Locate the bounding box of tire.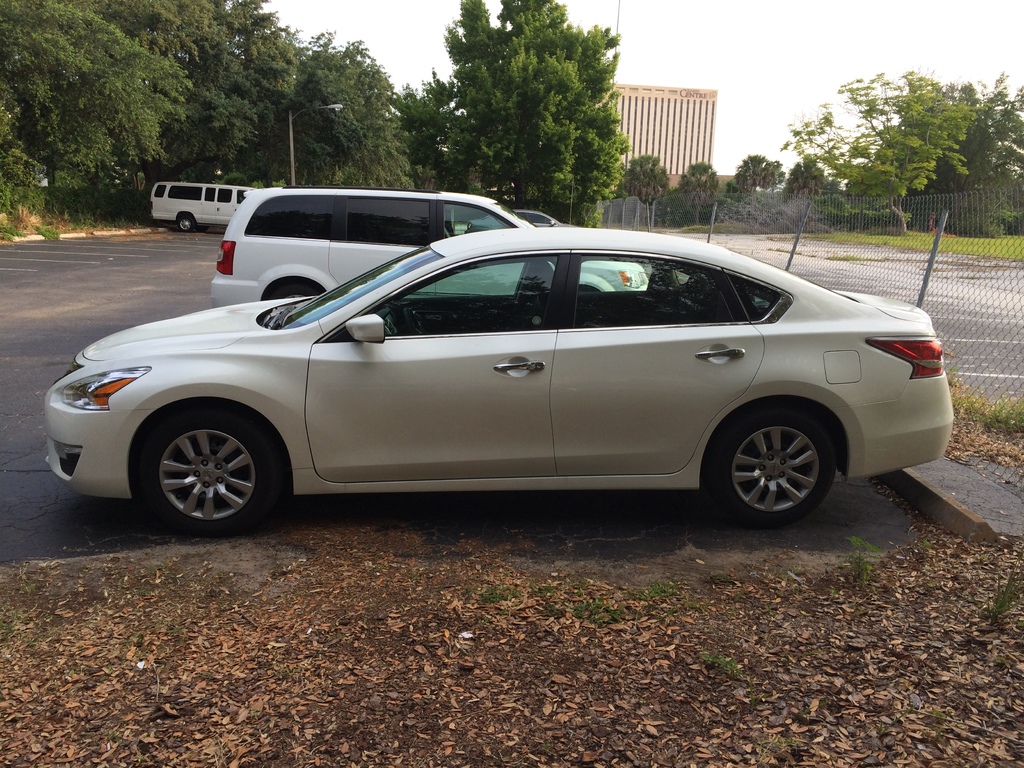
Bounding box: select_region(705, 412, 832, 528).
